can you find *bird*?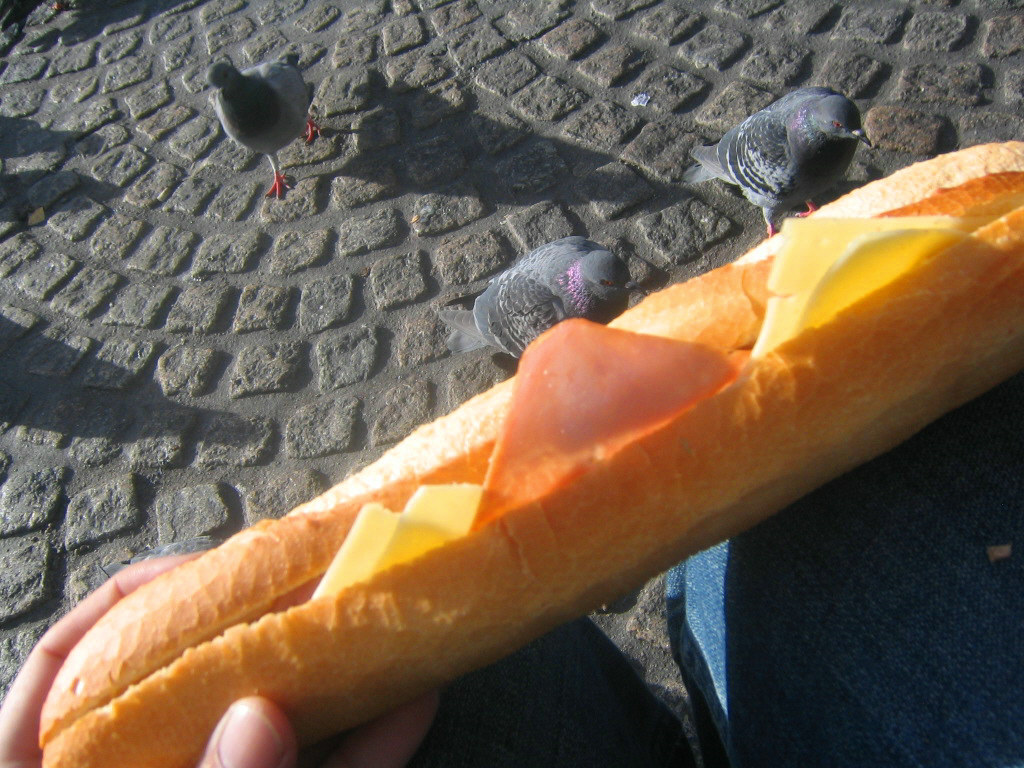
Yes, bounding box: {"x1": 688, "y1": 86, "x2": 875, "y2": 236}.
